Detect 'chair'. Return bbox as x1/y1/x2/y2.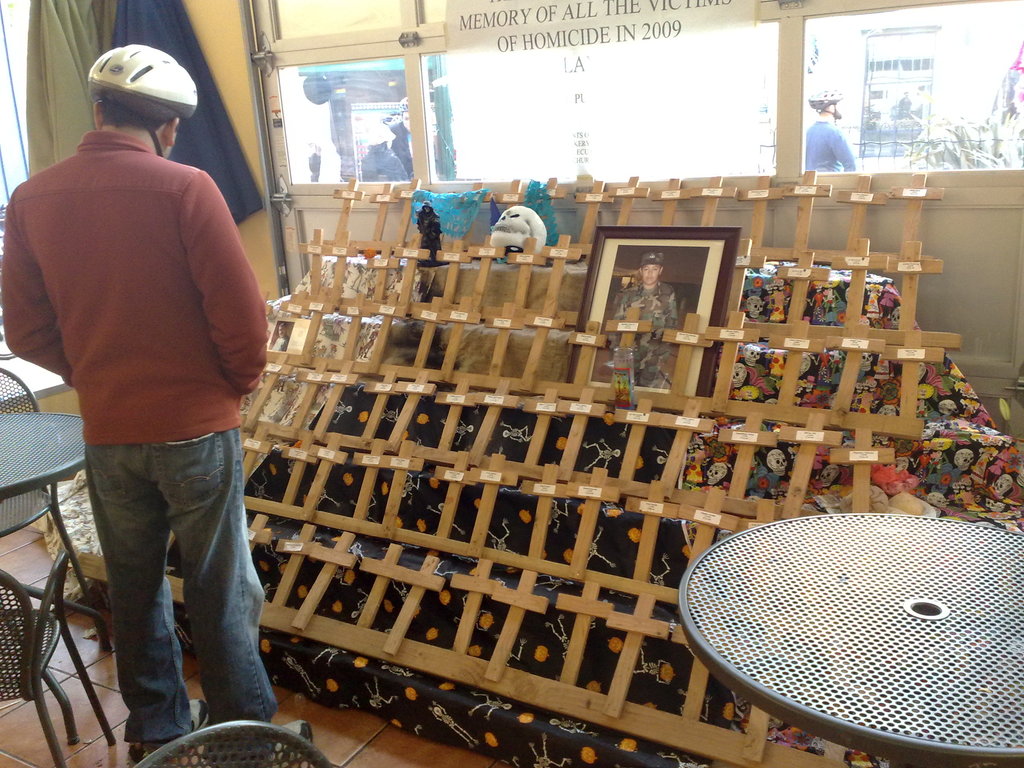
0/549/121/767.
